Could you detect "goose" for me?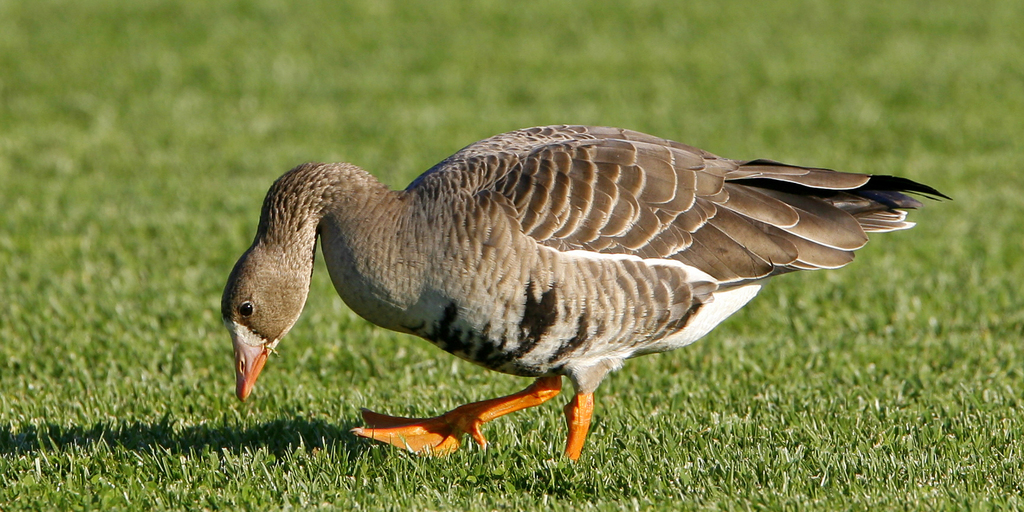
Detection result: [x1=220, y1=124, x2=952, y2=459].
